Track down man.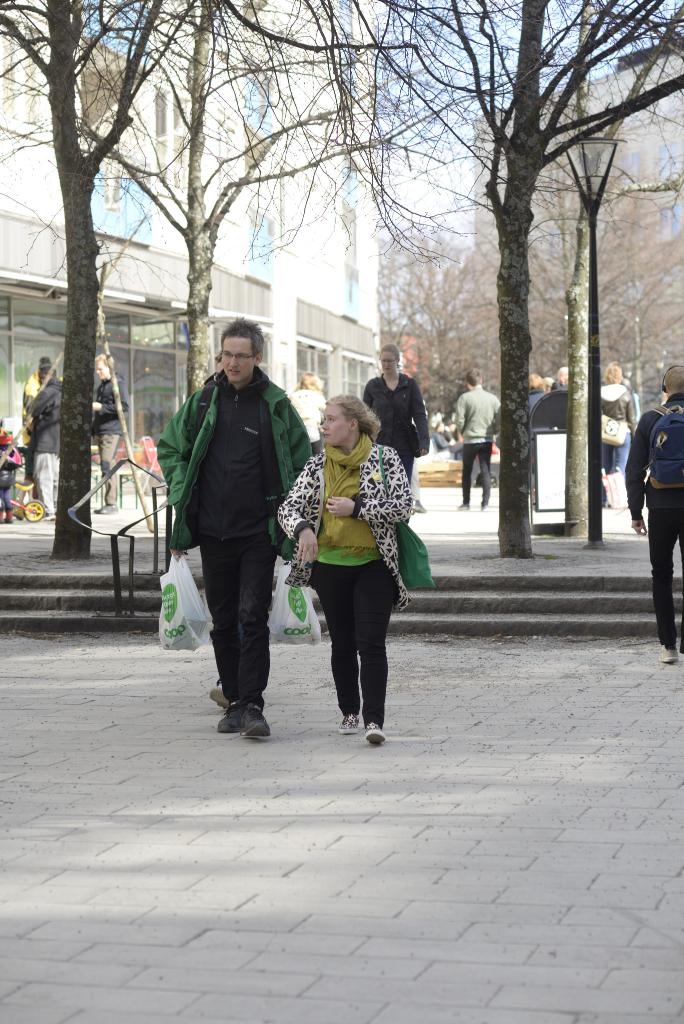
Tracked to bbox=(623, 367, 683, 664).
